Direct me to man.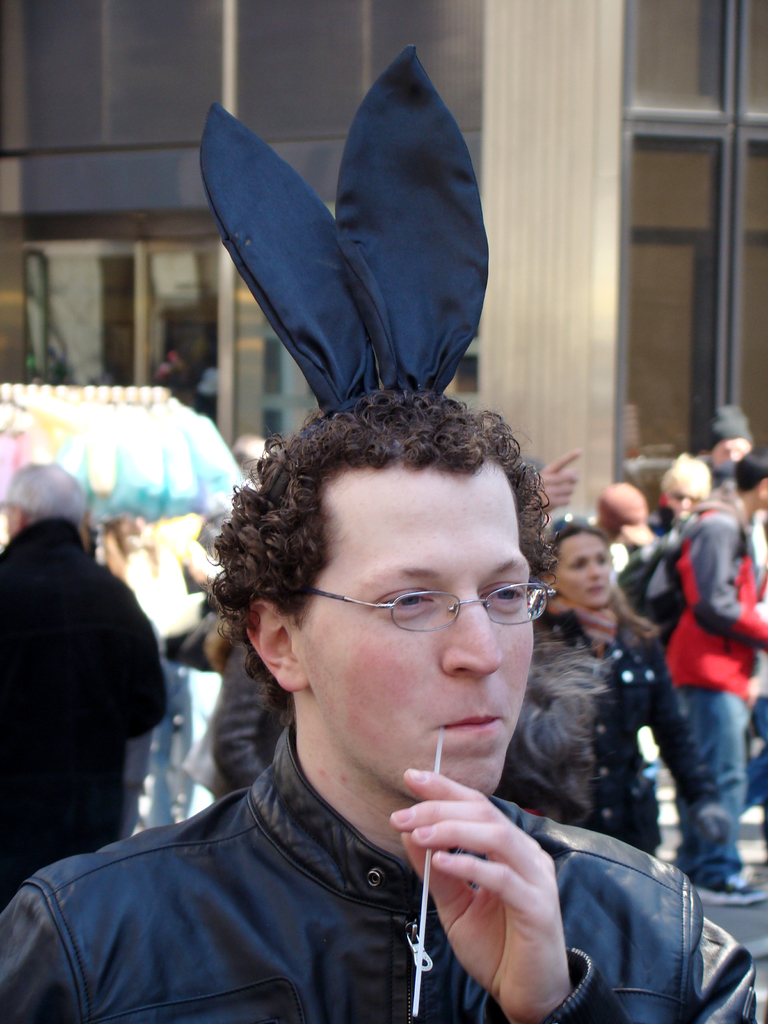
Direction: {"left": 0, "top": 463, "right": 177, "bottom": 918}.
